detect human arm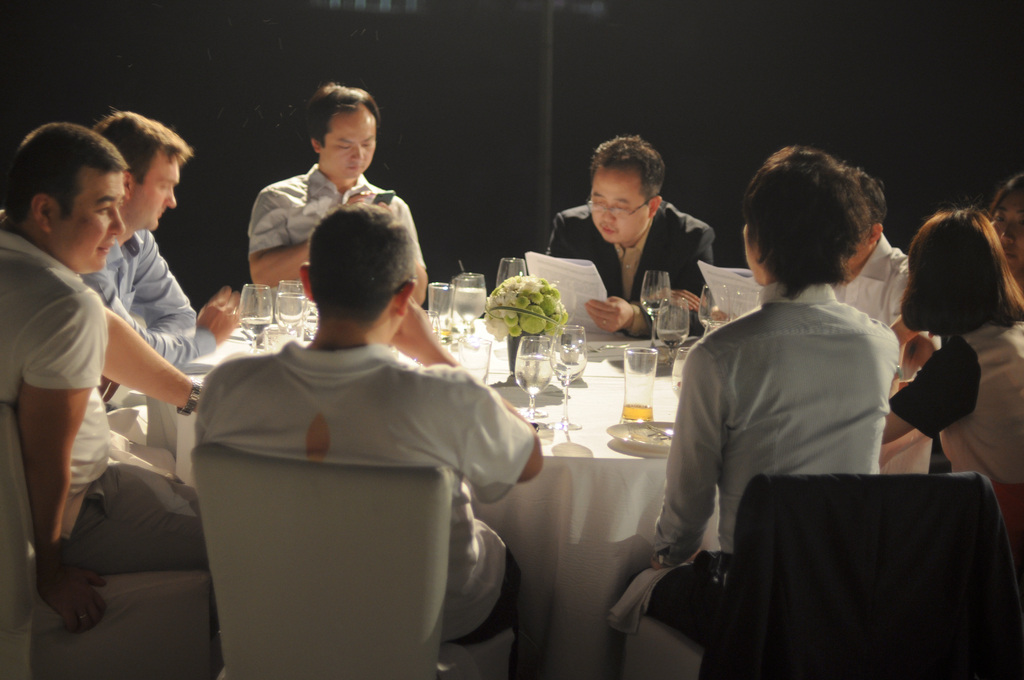
BBox(77, 264, 236, 371)
